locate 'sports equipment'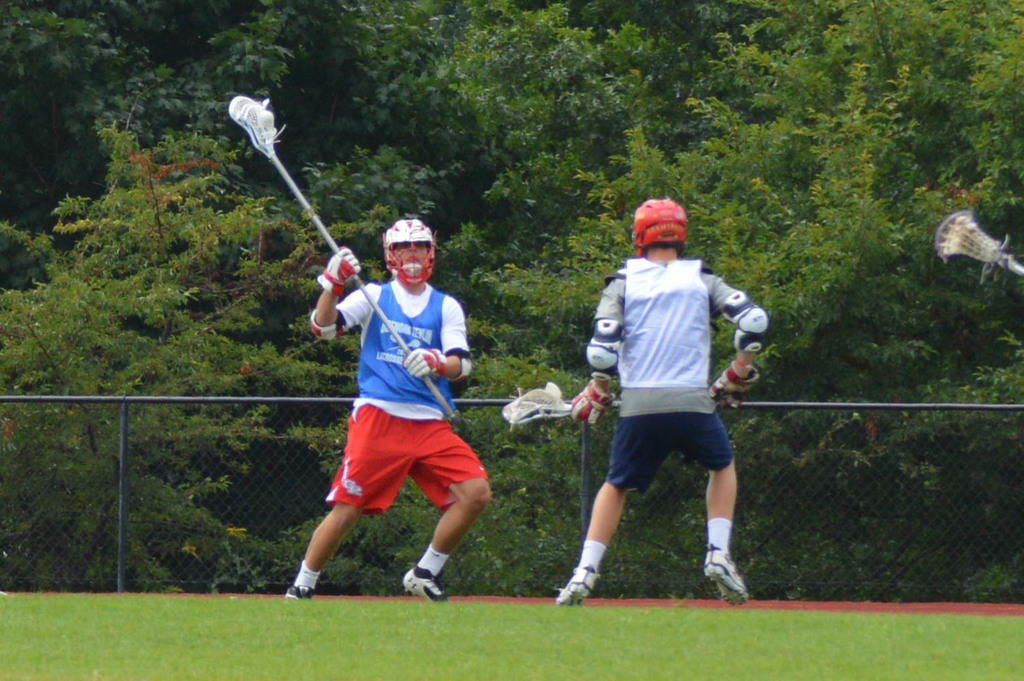
region(406, 348, 452, 378)
